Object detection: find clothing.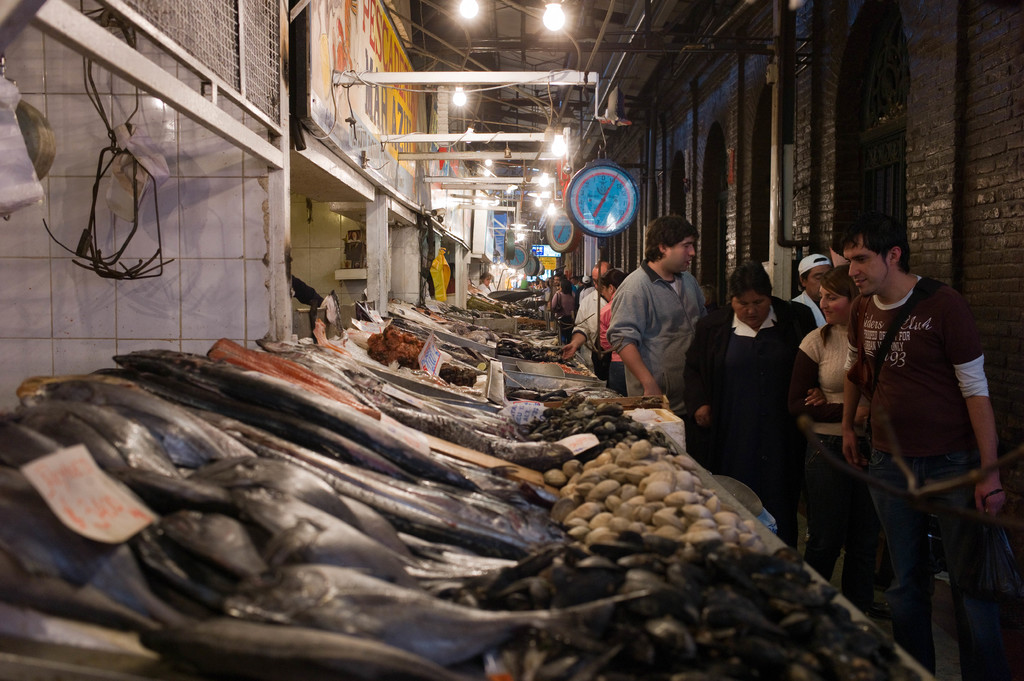
<region>796, 289, 824, 329</region>.
